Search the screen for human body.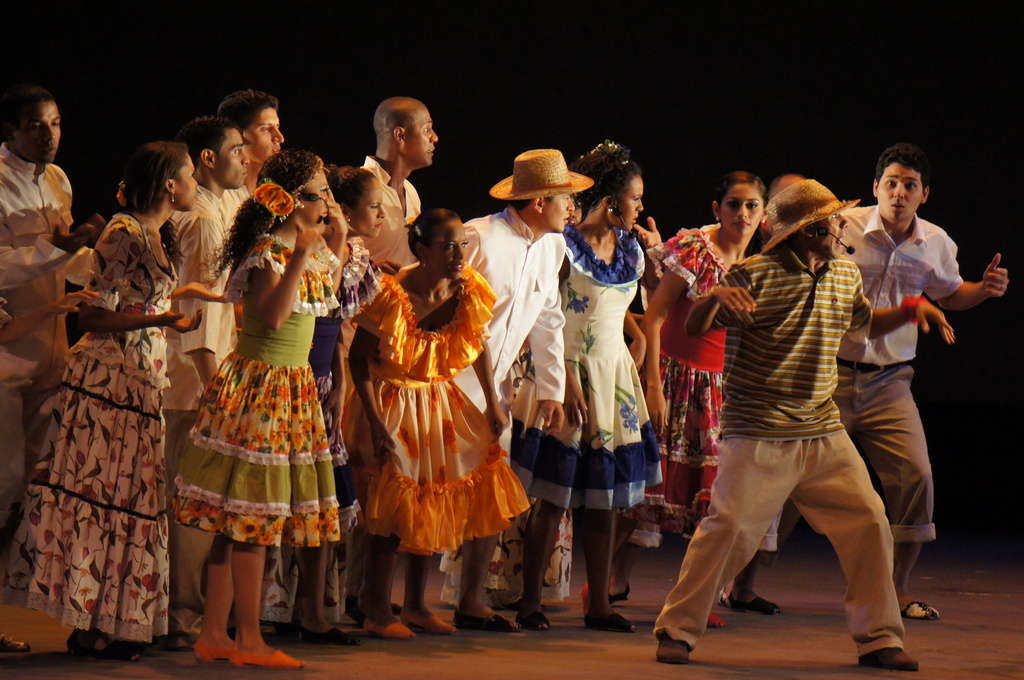
Found at <bbox>464, 211, 561, 629</bbox>.
